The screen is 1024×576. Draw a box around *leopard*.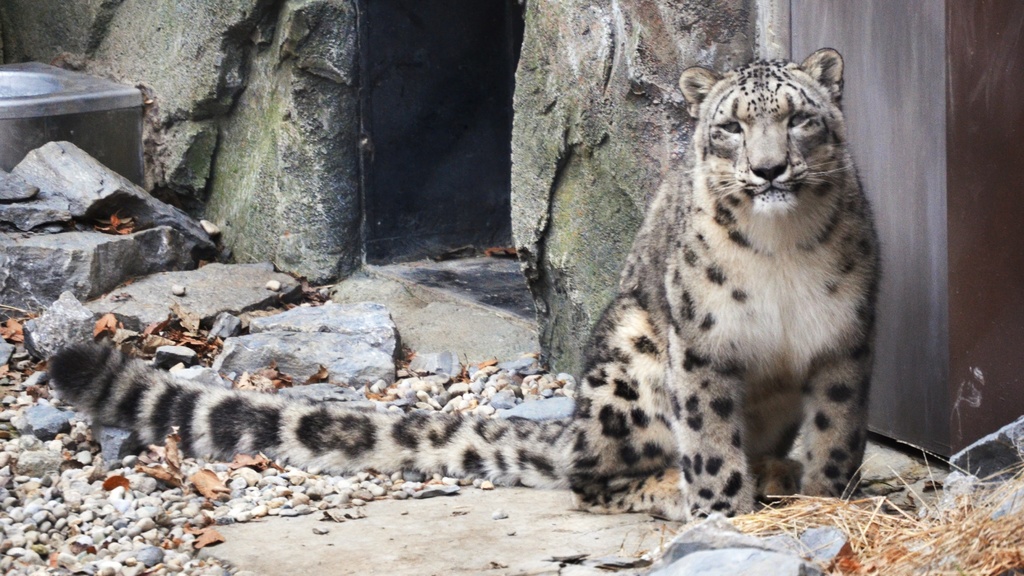
pyautogui.locateOnScreen(45, 45, 884, 522).
